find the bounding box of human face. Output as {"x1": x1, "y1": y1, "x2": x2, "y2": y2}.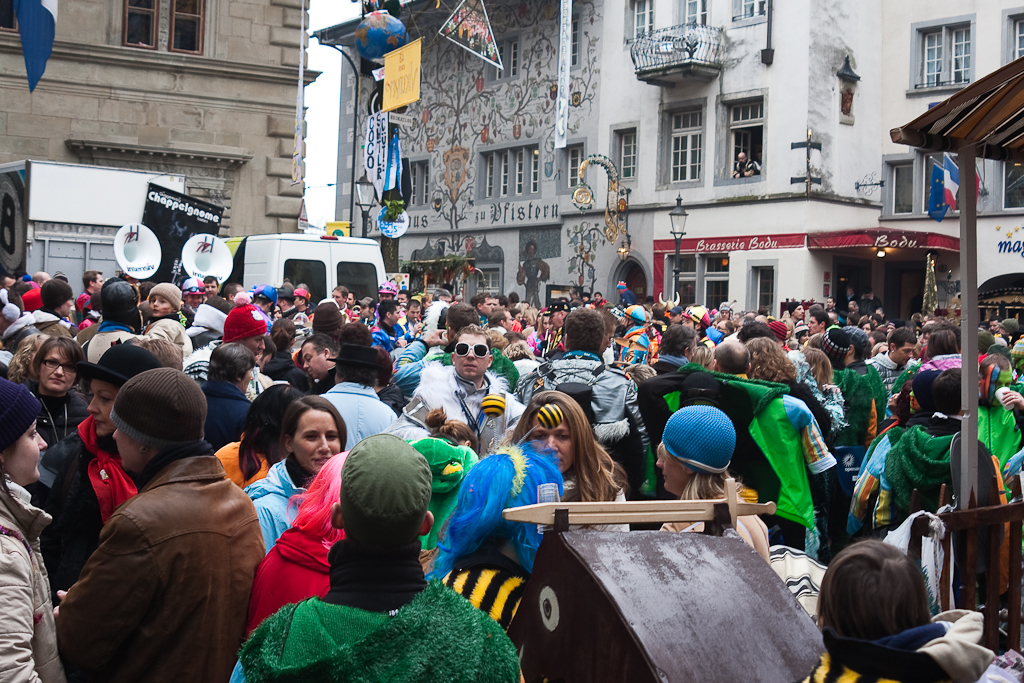
{"x1": 504, "y1": 310, "x2": 513, "y2": 330}.
